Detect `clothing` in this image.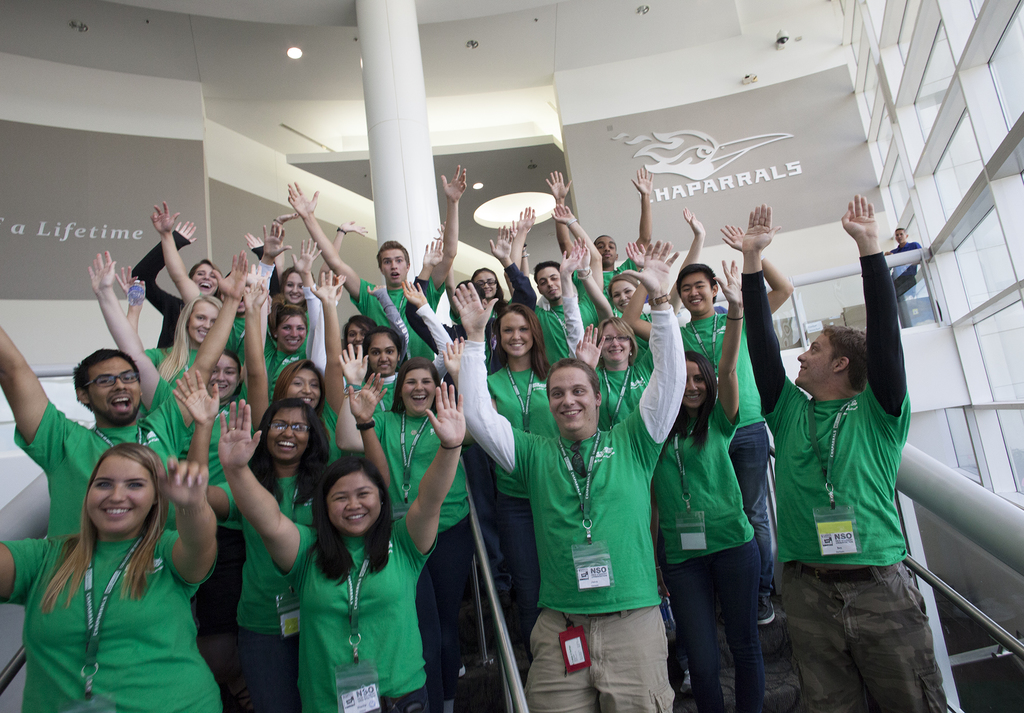
Detection: [x1=737, y1=247, x2=951, y2=712].
